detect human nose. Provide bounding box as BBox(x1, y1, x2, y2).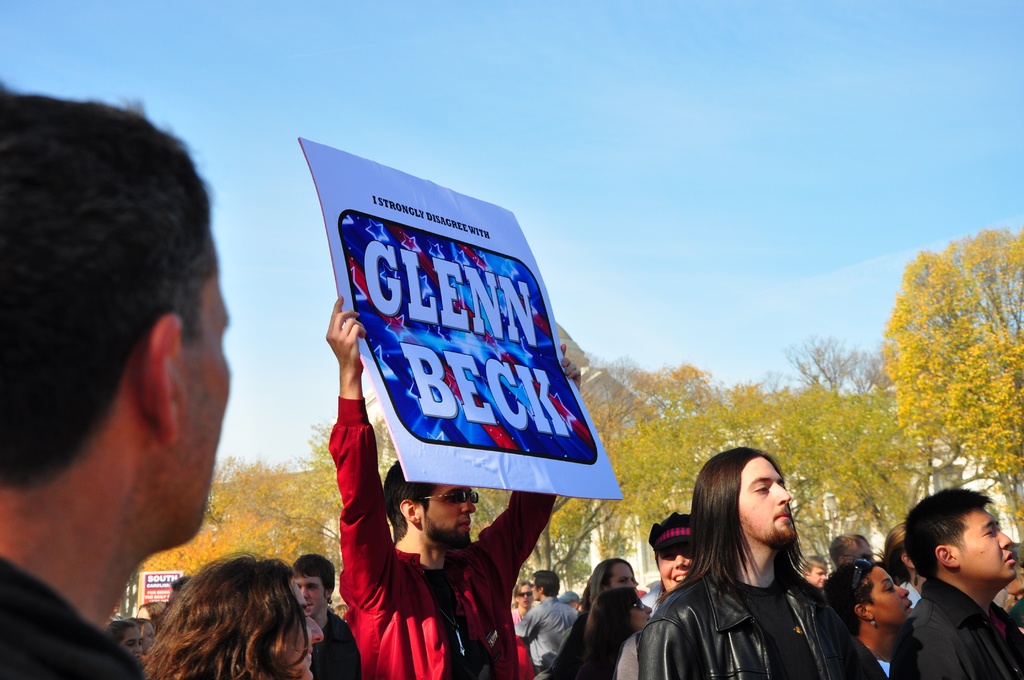
BBox(645, 606, 652, 614).
